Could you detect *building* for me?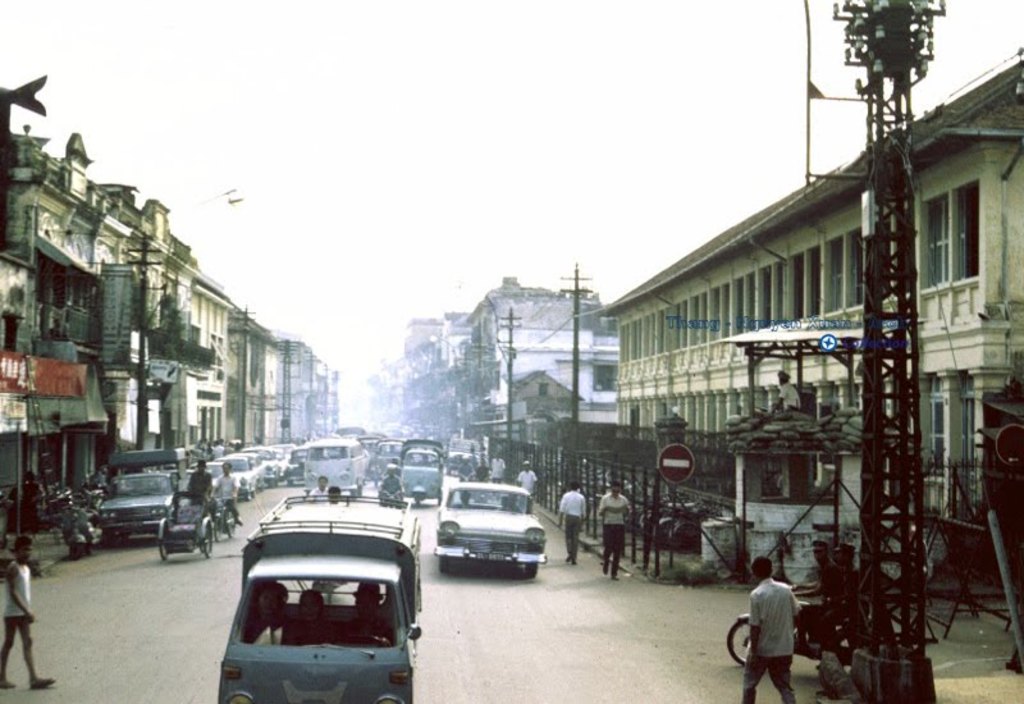
Detection result: bbox=(282, 339, 346, 428).
